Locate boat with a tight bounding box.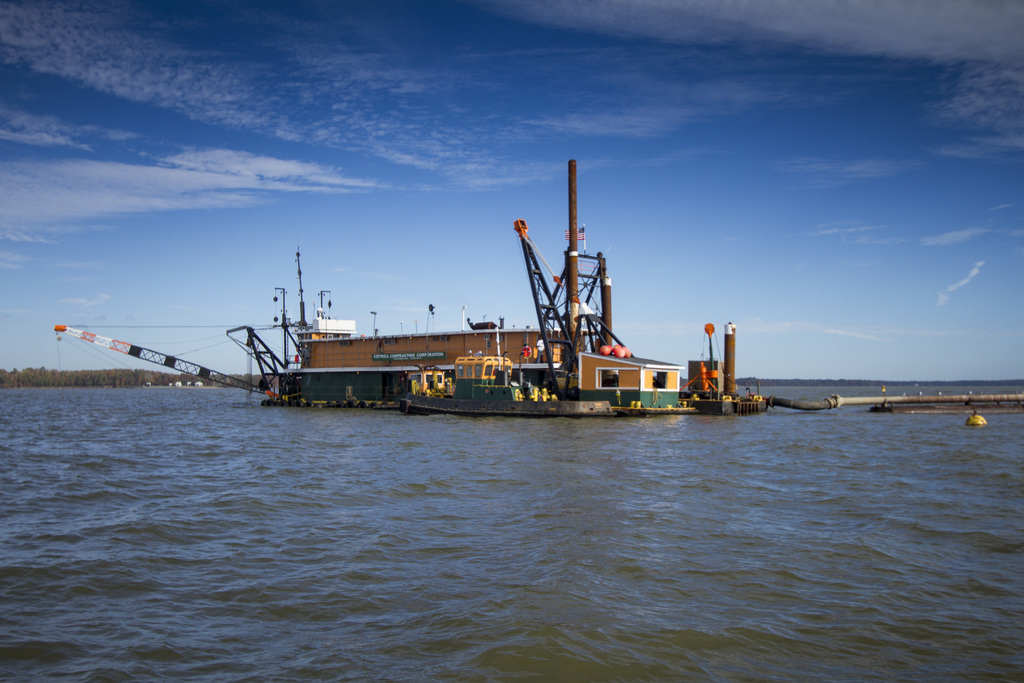
(x1=320, y1=161, x2=732, y2=434).
